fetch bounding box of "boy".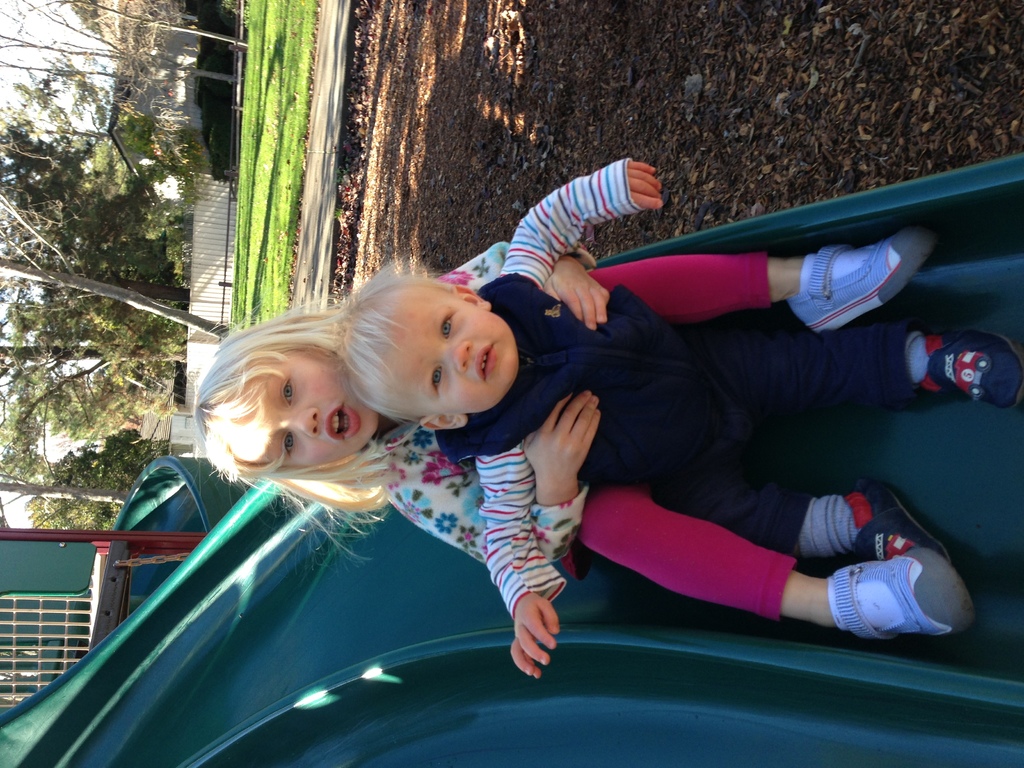
Bbox: (x1=346, y1=155, x2=976, y2=680).
